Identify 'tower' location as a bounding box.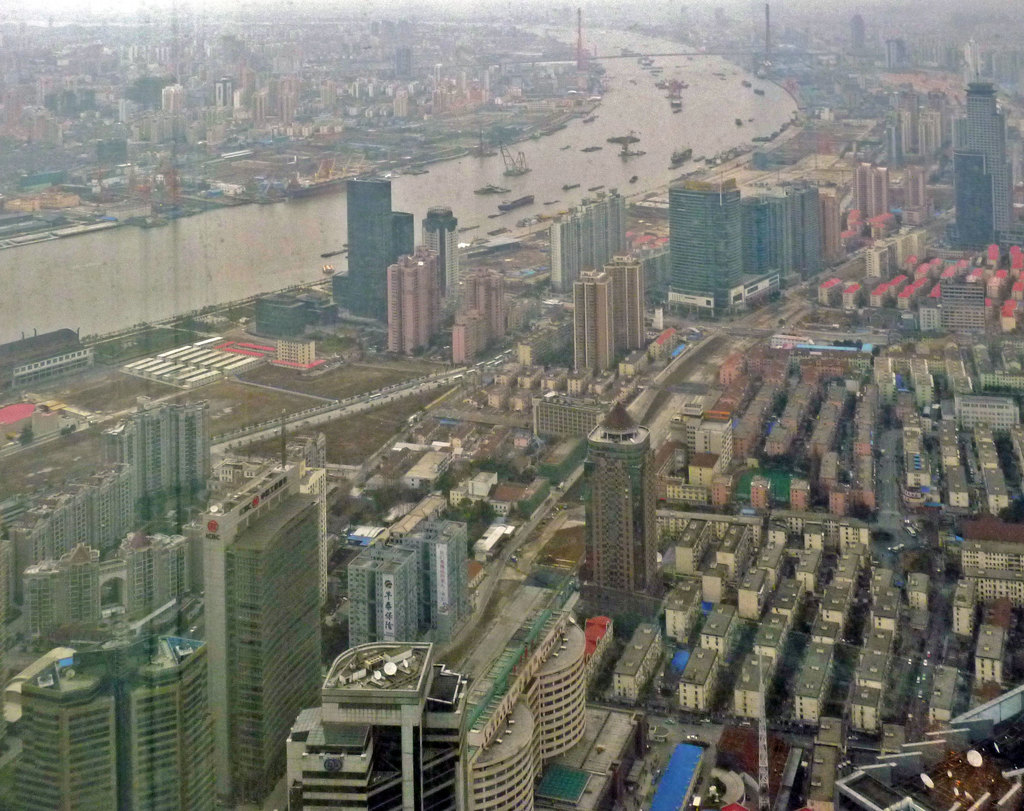
bbox=[961, 86, 1018, 233].
